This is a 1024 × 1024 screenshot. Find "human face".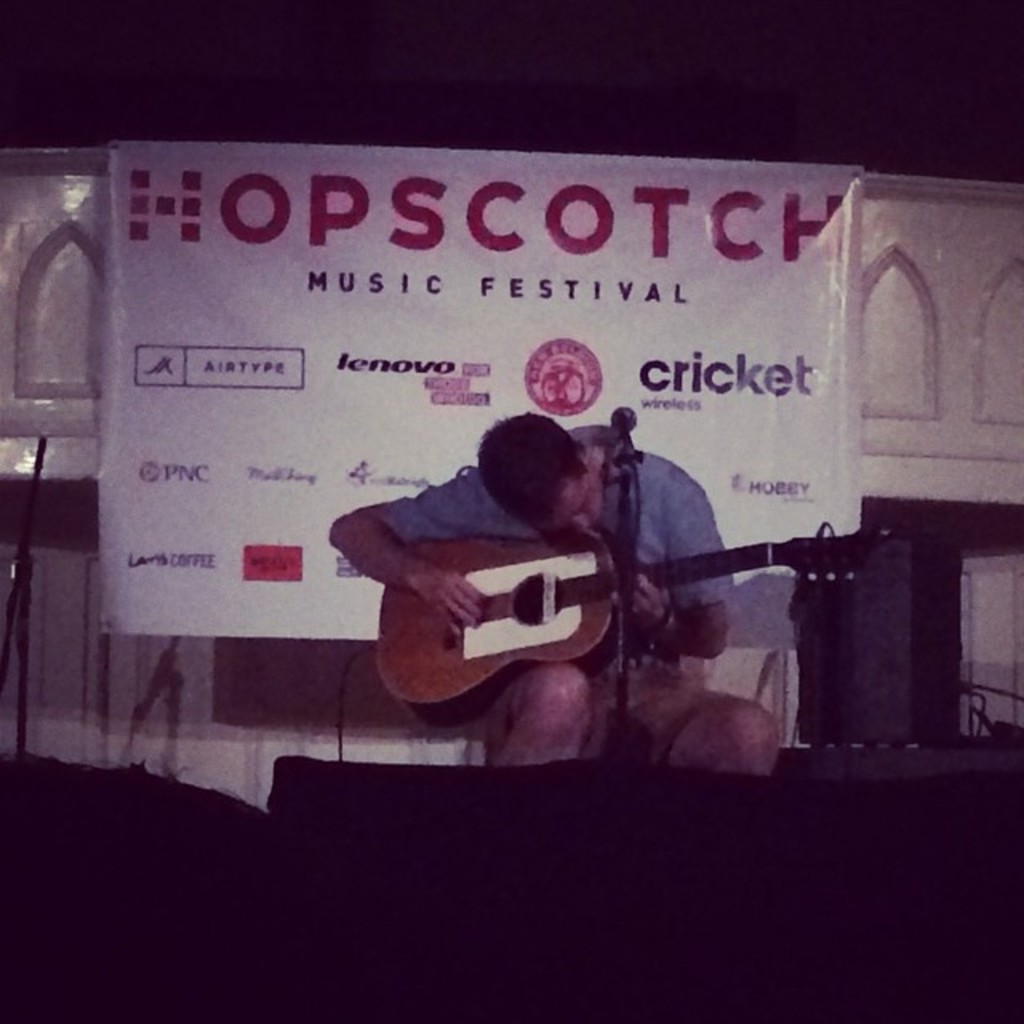
Bounding box: (547, 469, 605, 538).
